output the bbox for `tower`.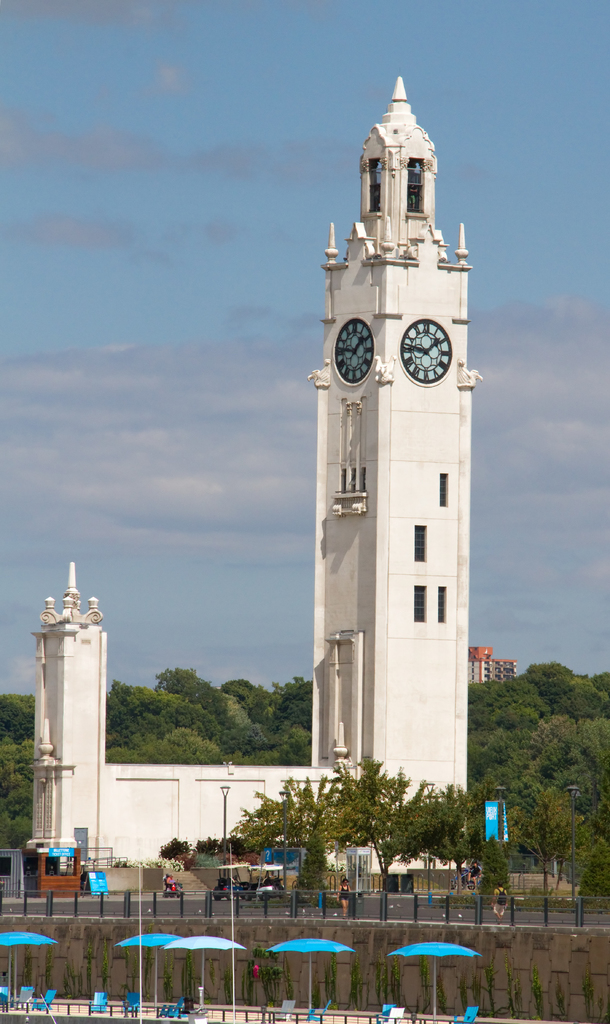
bbox(30, 70, 483, 863).
